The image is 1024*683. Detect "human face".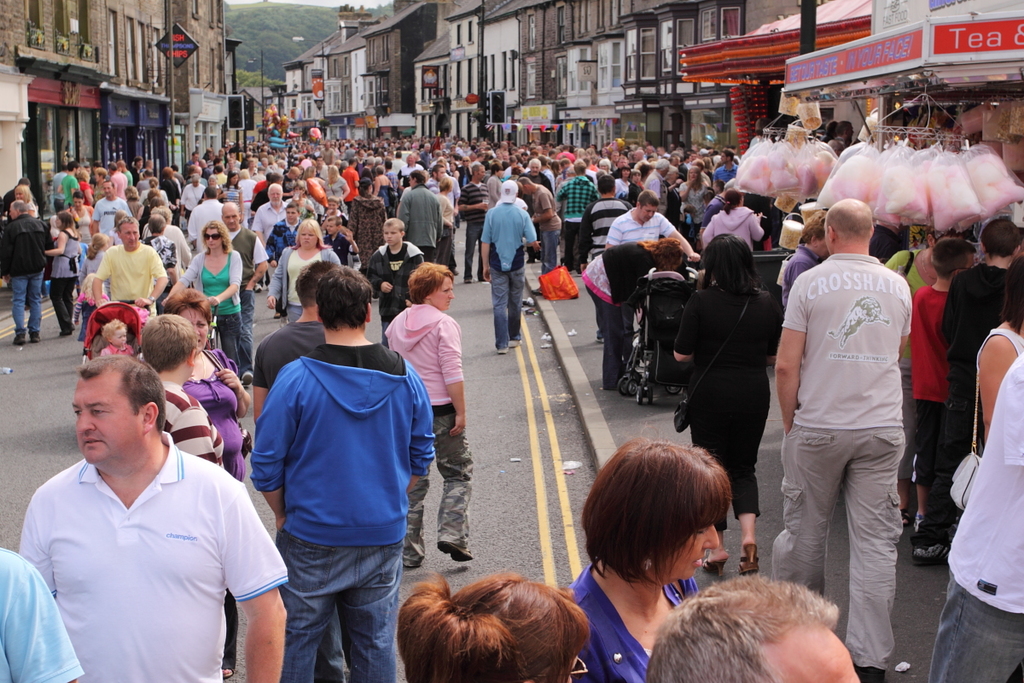
Detection: <region>821, 225, 834, 257</region>.
